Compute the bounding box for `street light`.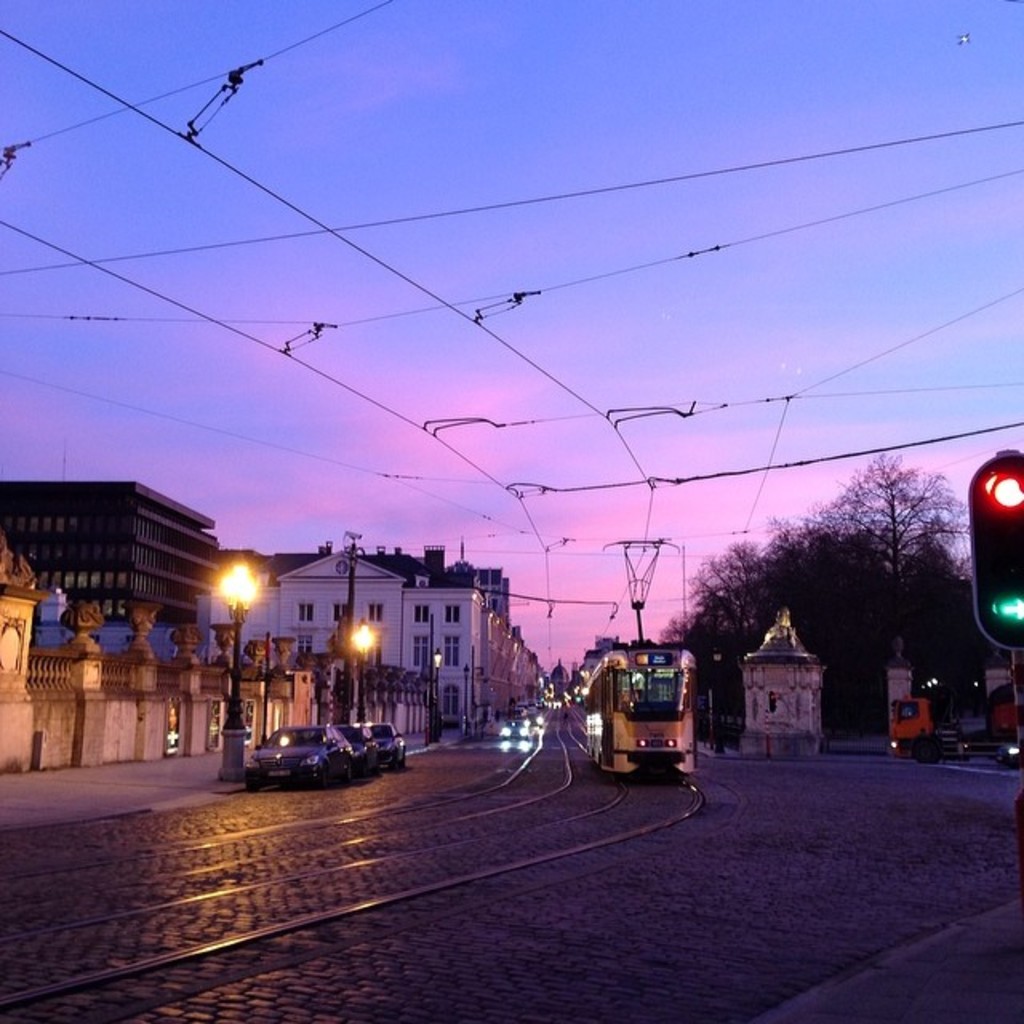
(left=461, top=659, right=472, bottom=741).
